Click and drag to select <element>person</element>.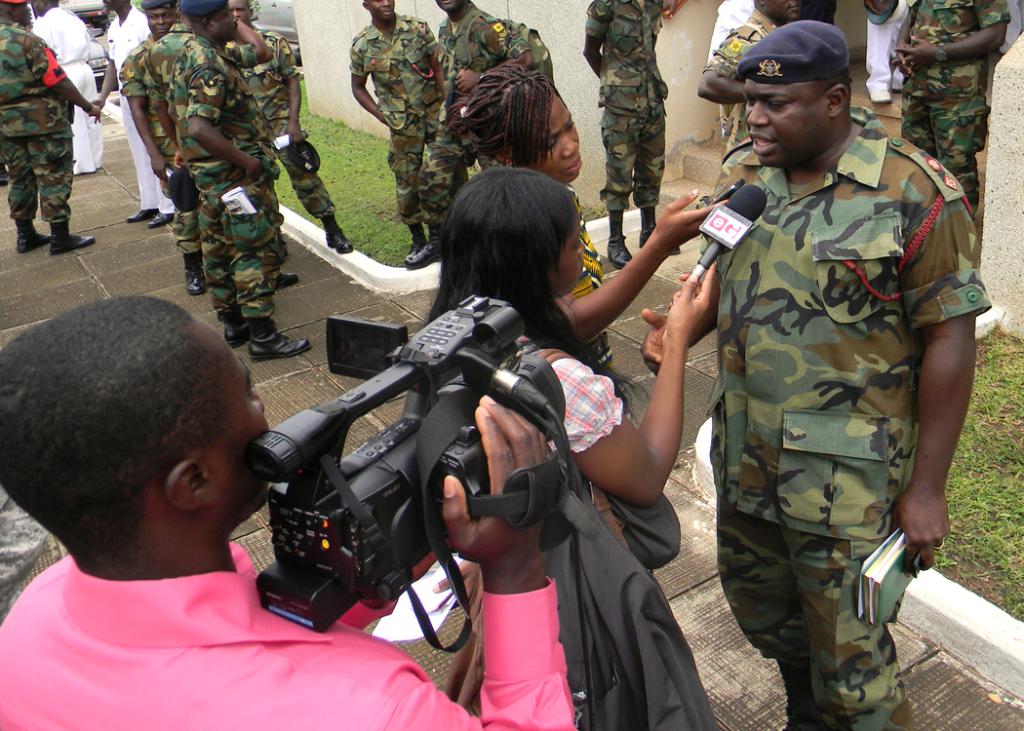
Selection: select_region(0, 285, 568, 730).
